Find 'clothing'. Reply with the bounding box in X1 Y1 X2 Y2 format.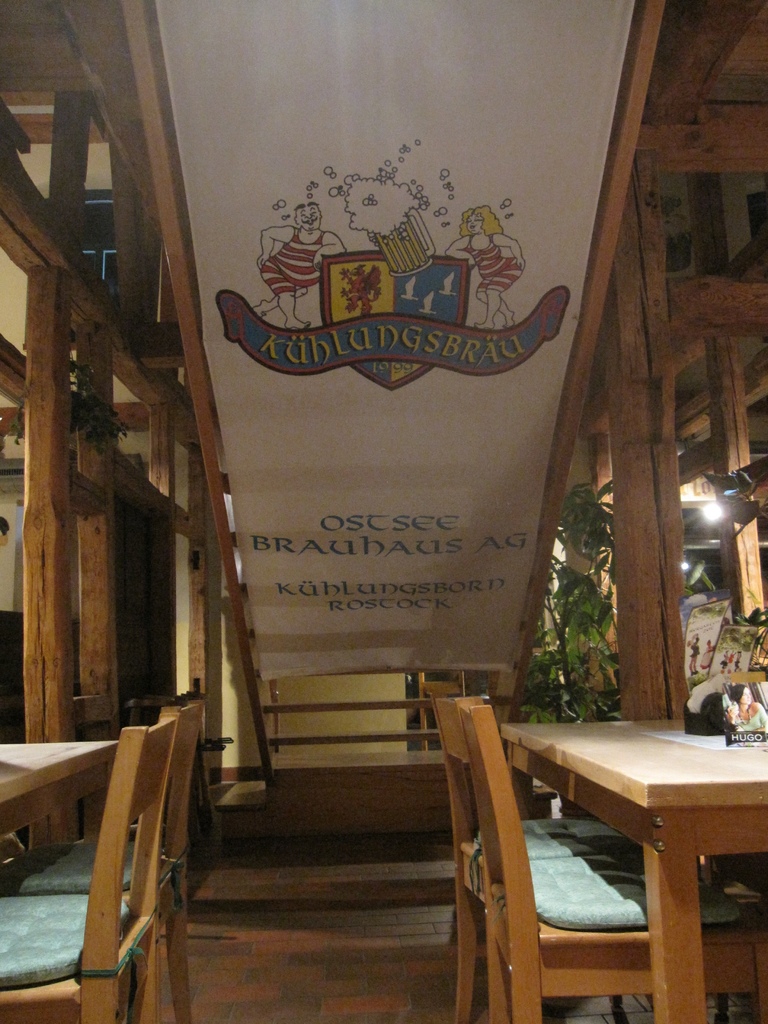
685 644 701 672.
